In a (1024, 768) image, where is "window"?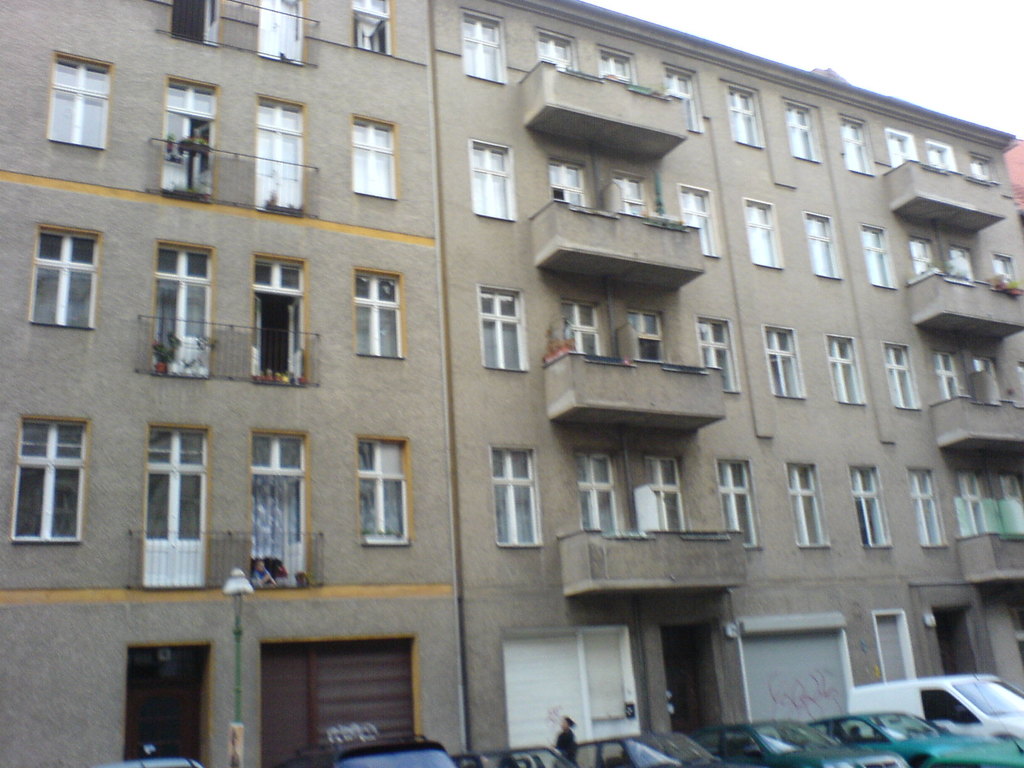
BBox(493, 448, 541, 543).
